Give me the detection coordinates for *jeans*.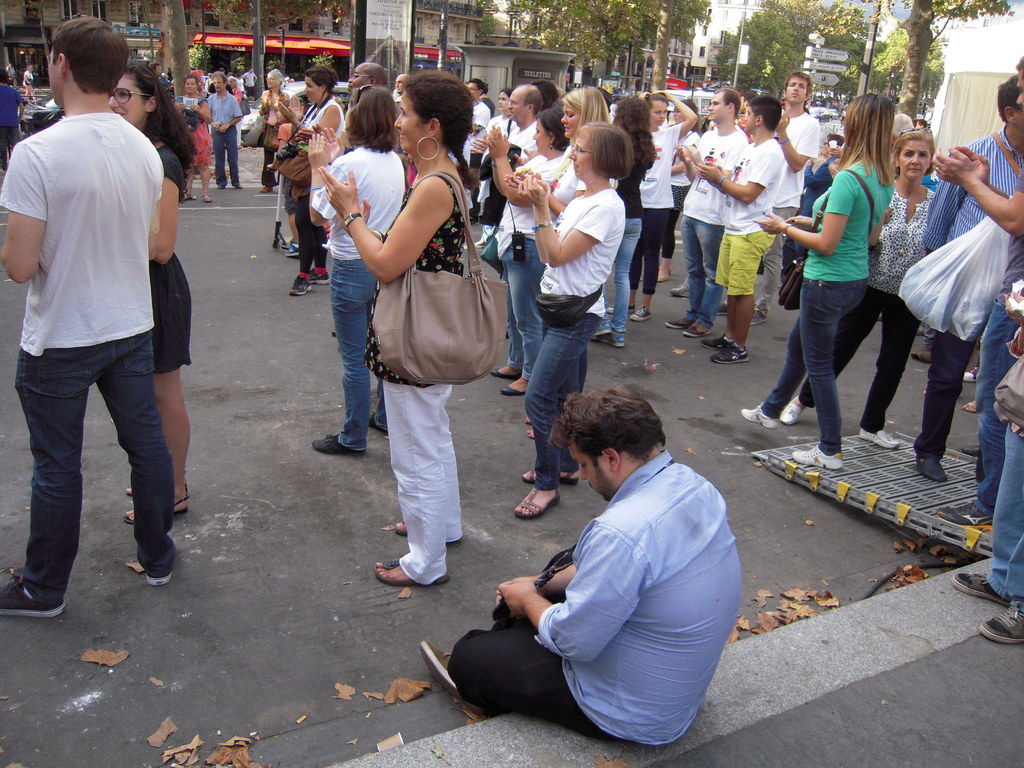
box=[514, 318, 593, 495].
